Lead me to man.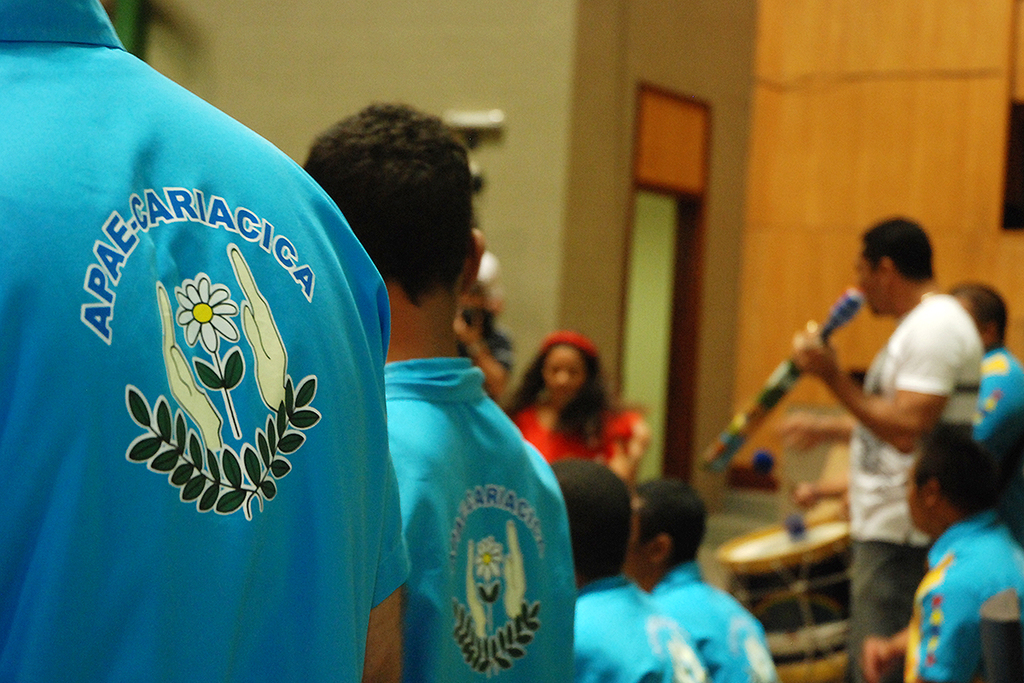
Lead to rect(301, 94, 579, 682).
